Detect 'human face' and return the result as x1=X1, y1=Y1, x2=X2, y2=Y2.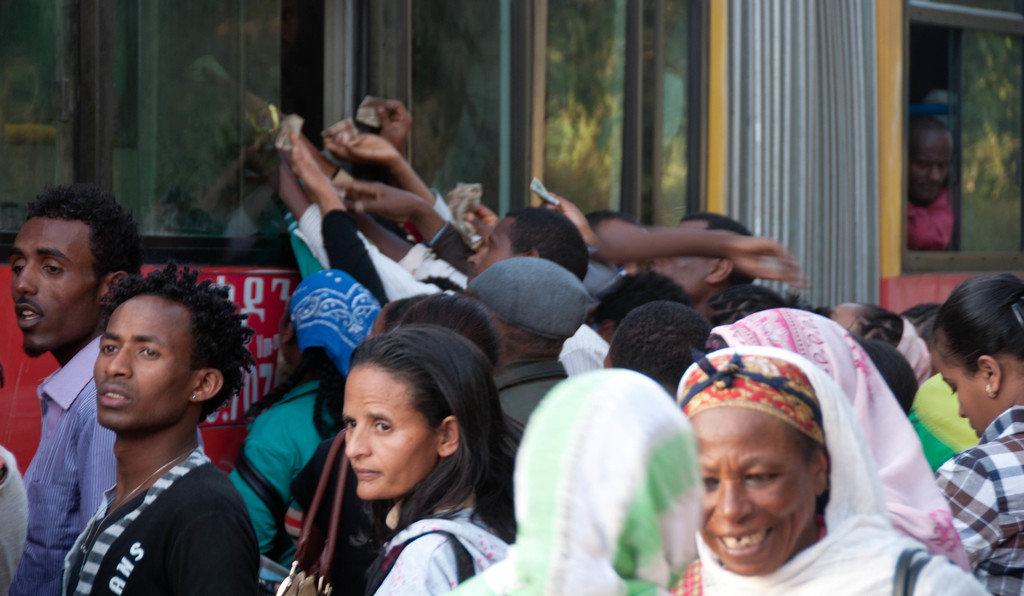
x1=364, y1=308, x2=386, y2=338.
